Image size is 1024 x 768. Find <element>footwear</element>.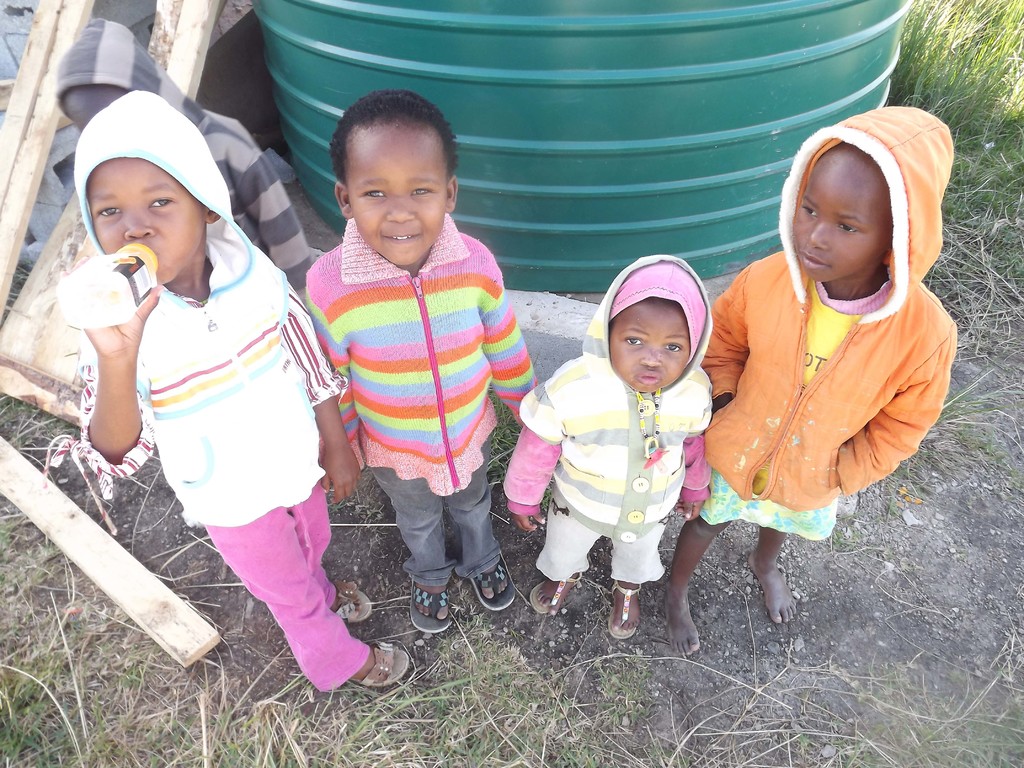
(left=335, top=580, right=374, bottom=625).
